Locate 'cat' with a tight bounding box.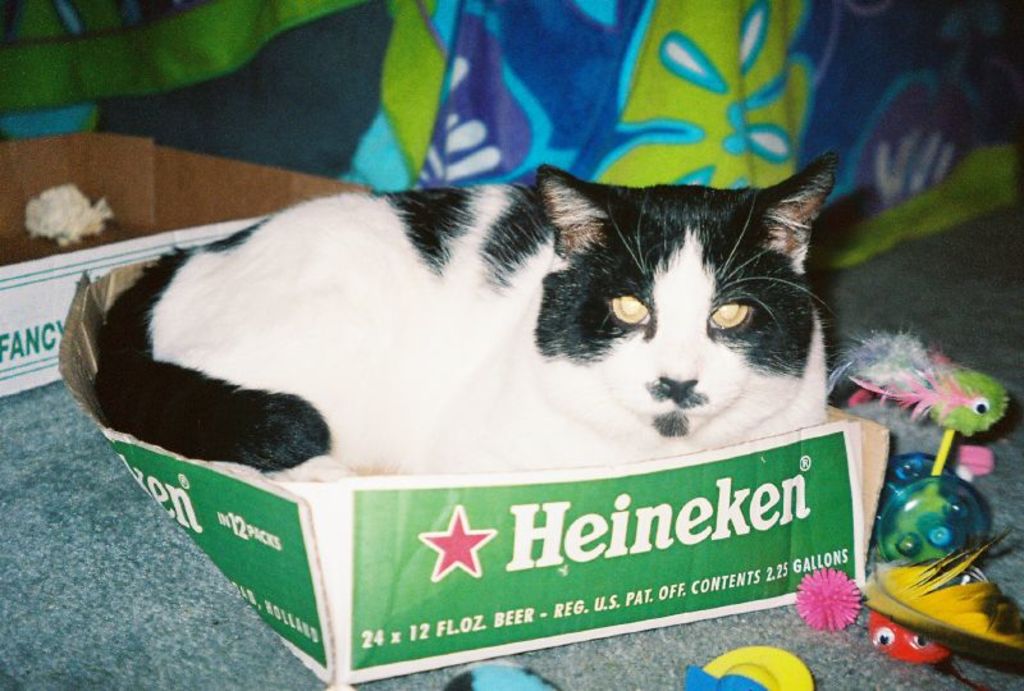
87 146 836 484.
